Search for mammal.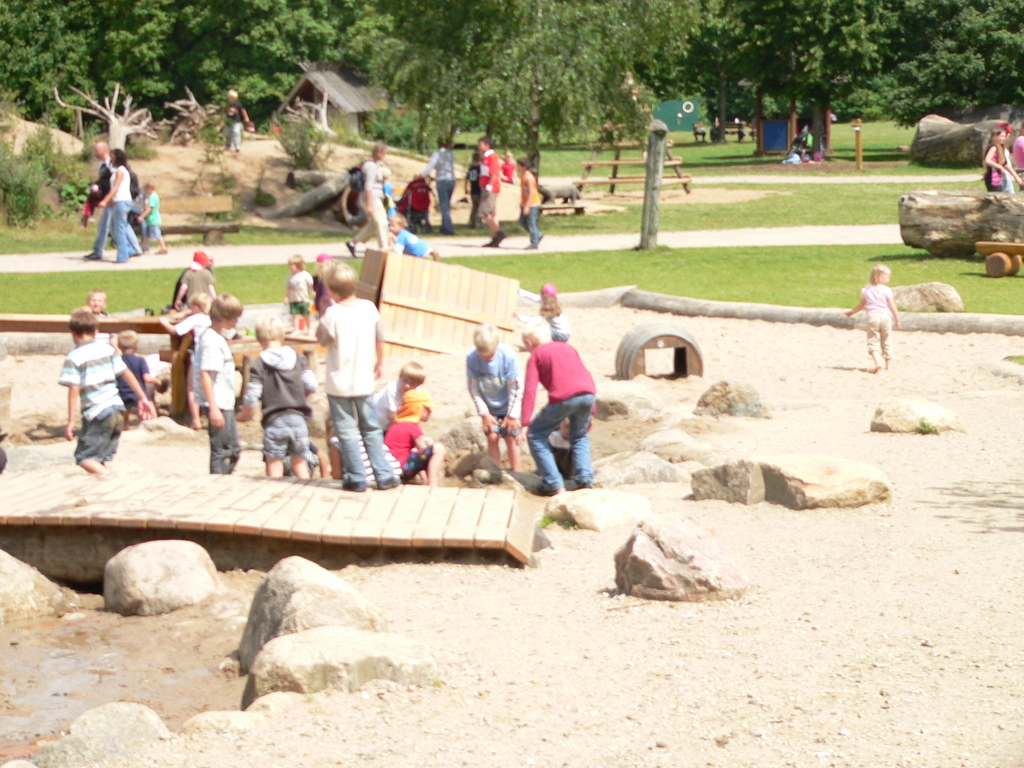
Found at crop(115, 326, 159, 413).
